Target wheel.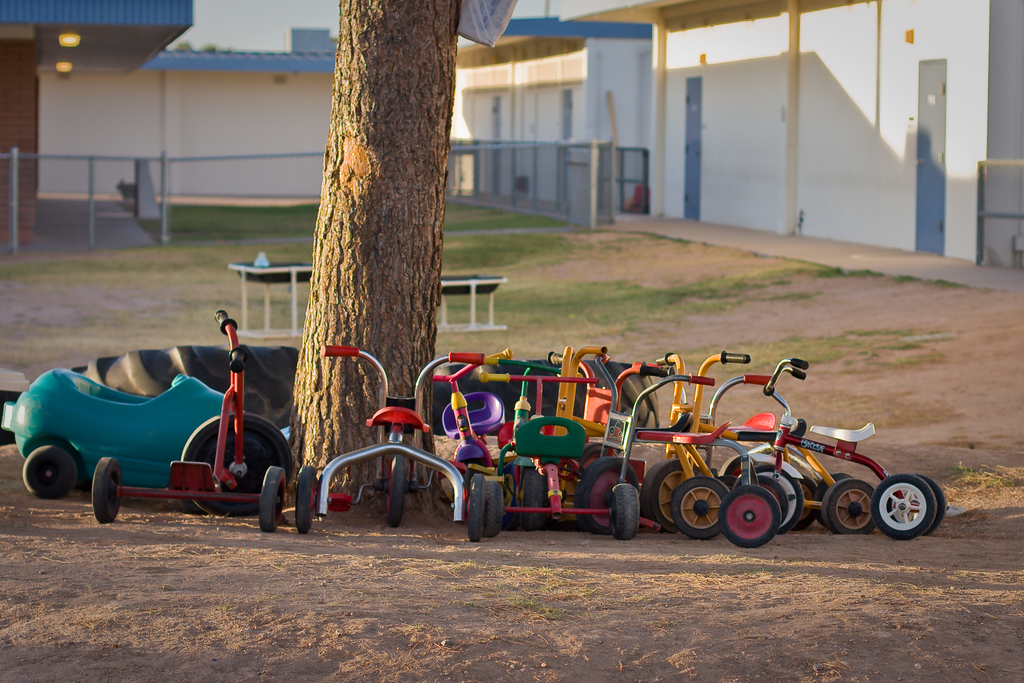
Target region: BBox(296, 465, 315, 534).
